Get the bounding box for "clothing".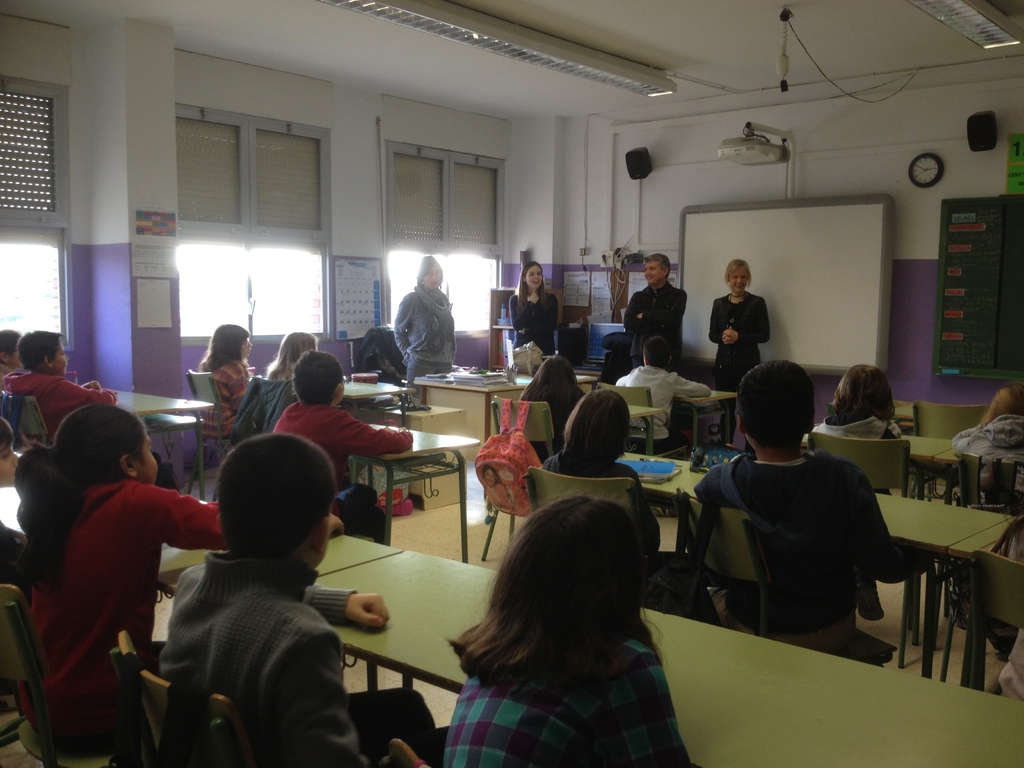
[621,278,680,368].
